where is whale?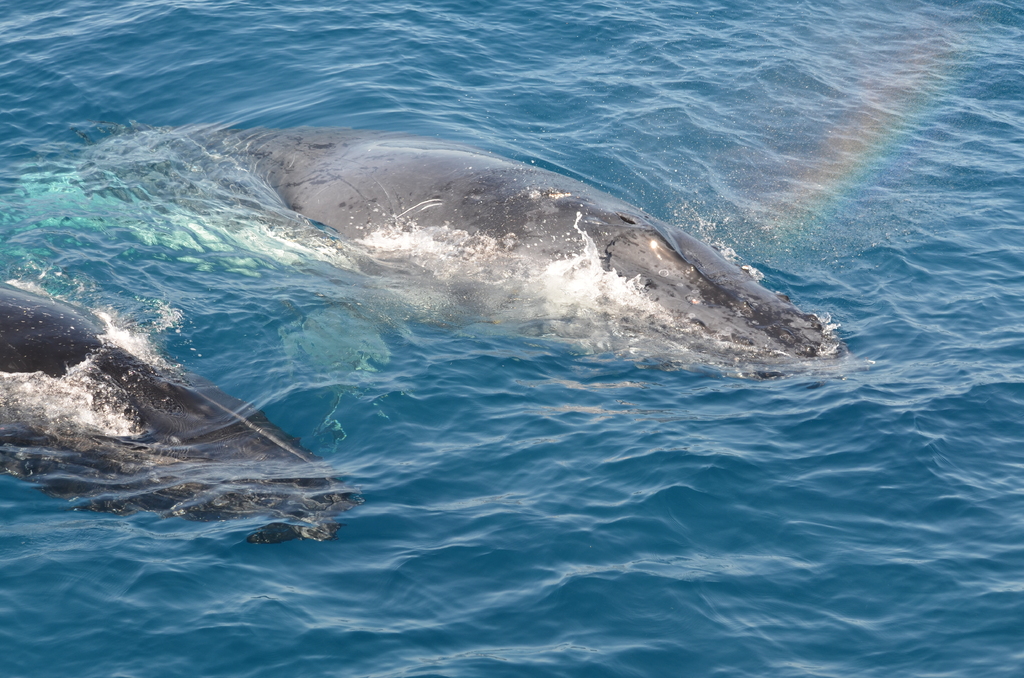
0:282:362:551.
